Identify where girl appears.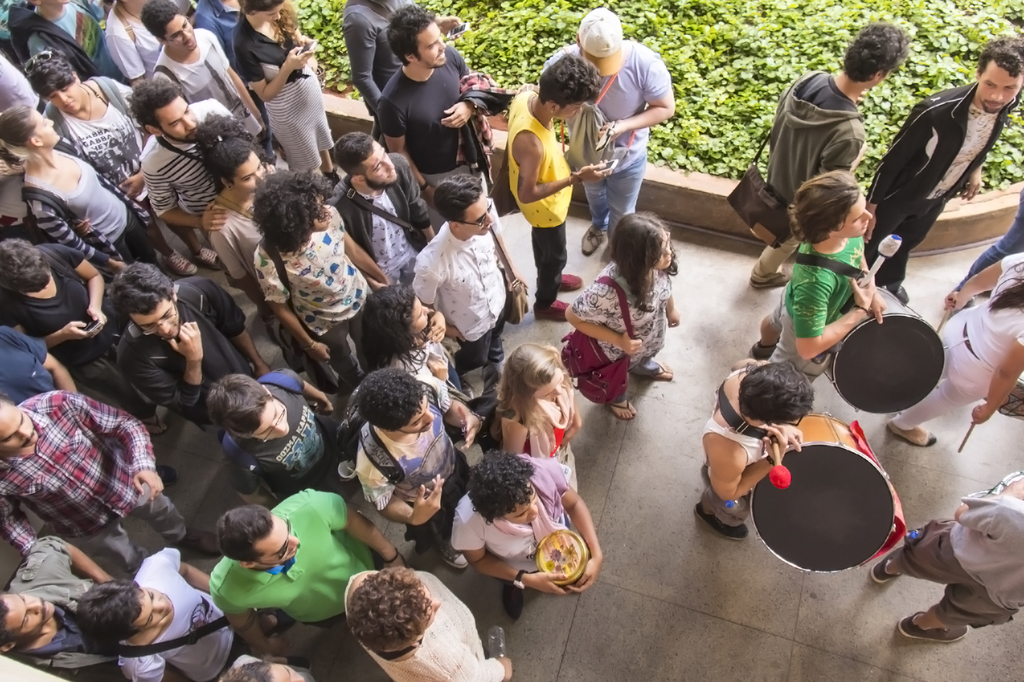
Appears at BBox(2, 241, 156, 432).
